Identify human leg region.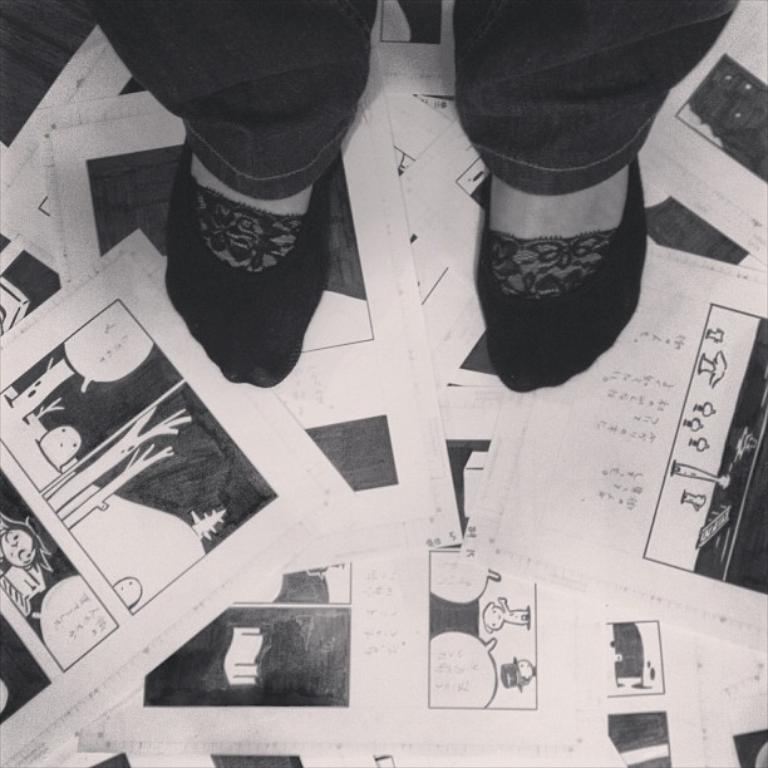
Region: [left=84, top=0, right=376, bottom=383].
